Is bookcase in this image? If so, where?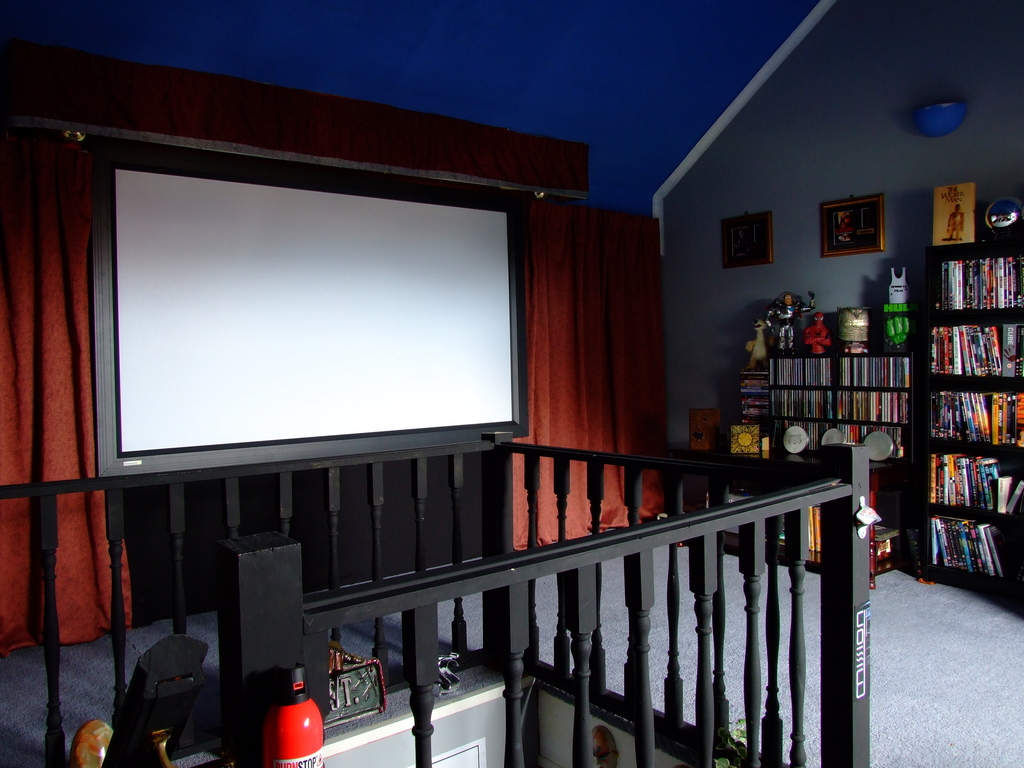
Yes, at (748,211,1023,588).
